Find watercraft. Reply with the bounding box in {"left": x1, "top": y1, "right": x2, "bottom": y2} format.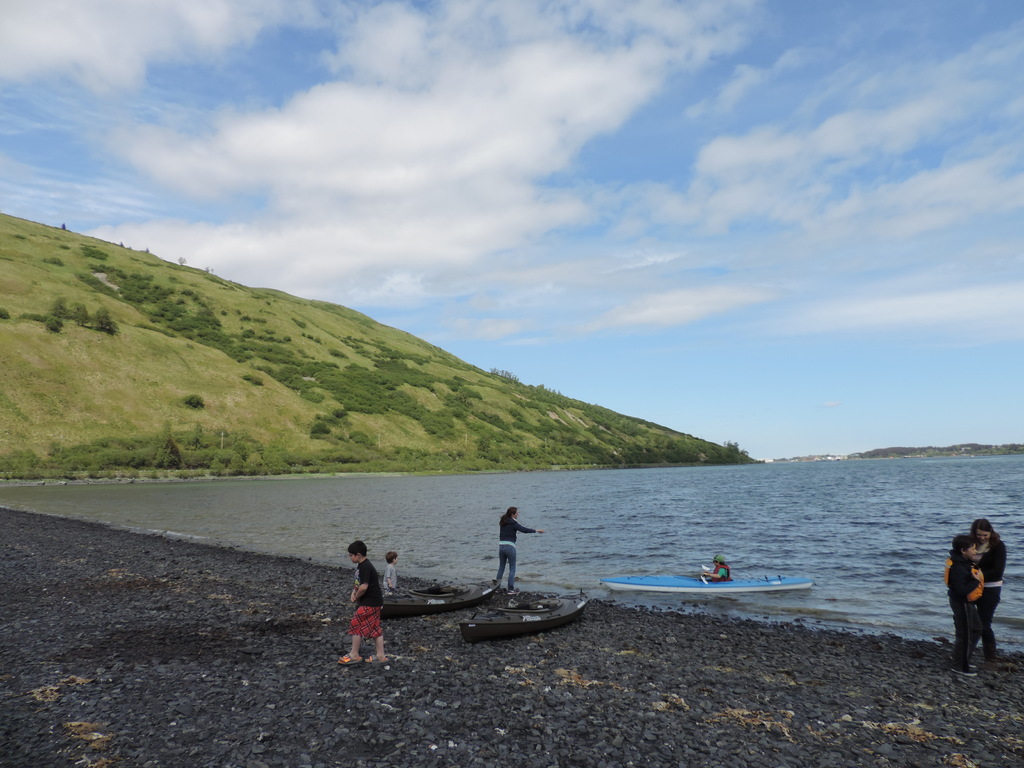
{"left": 618, "top": 551, "right": 810, "bottom": 610}.
